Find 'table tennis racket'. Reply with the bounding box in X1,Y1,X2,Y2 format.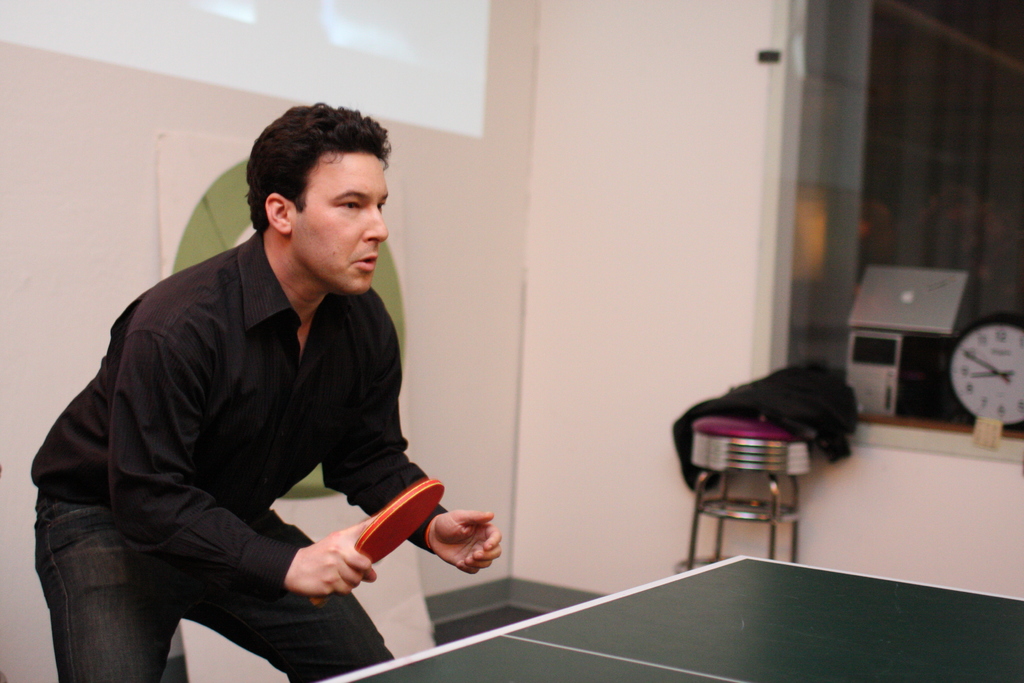
307,477,446,610.
